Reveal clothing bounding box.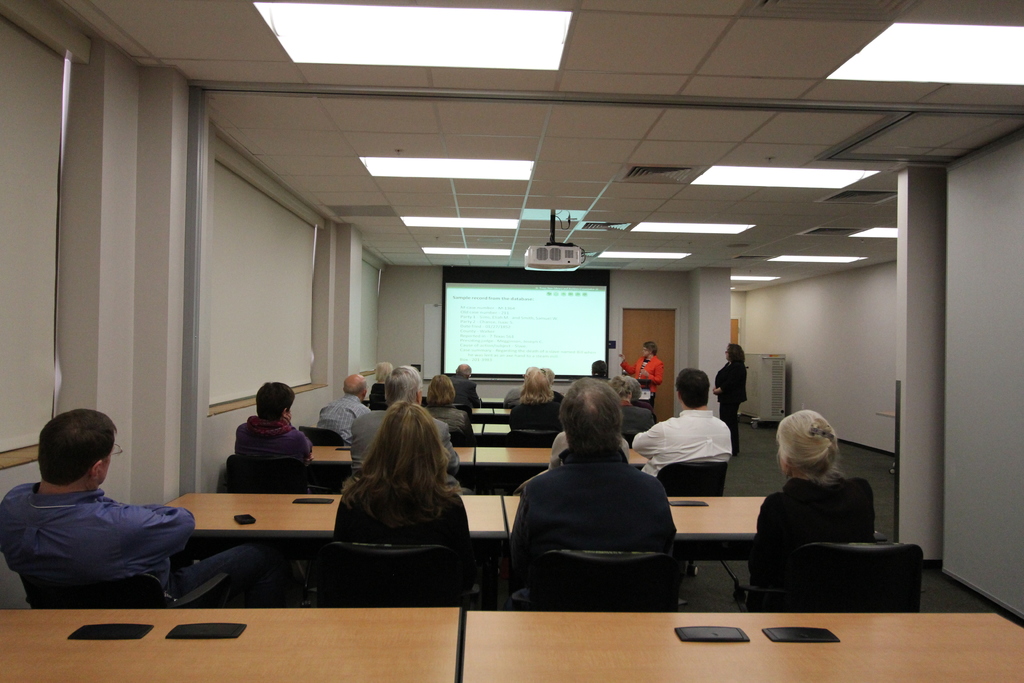
Revealed: 373:380:392:401.
